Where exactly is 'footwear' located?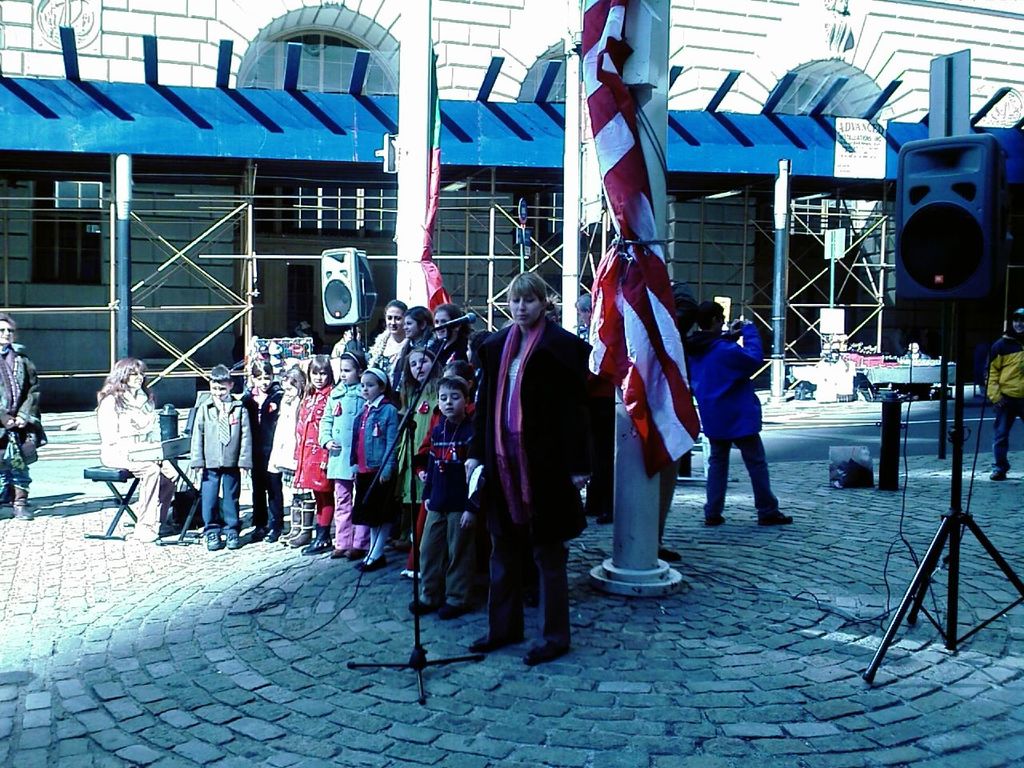
Its bounding box is rect(262, 527, 281, 541).
